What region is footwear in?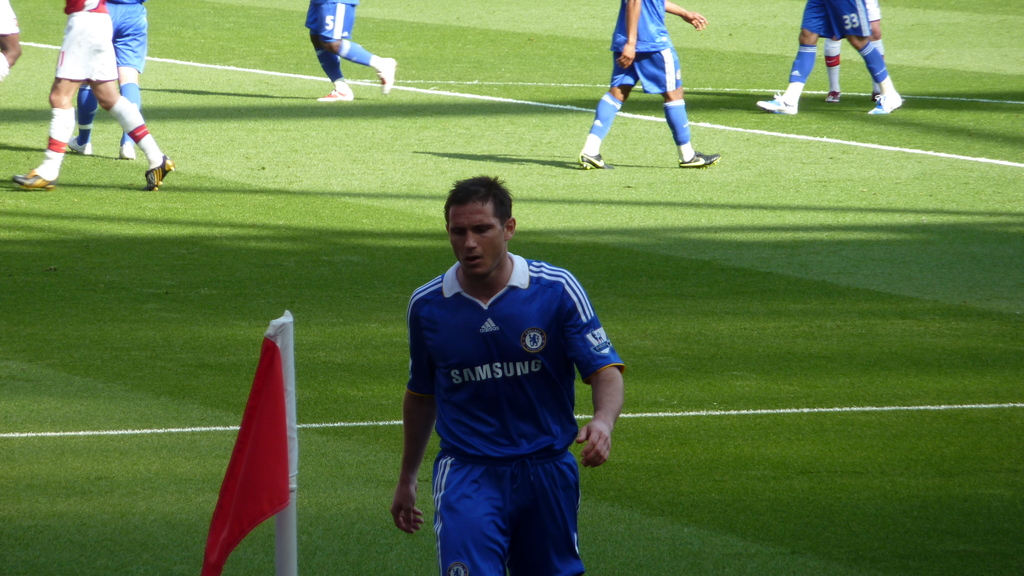
374:59:392:93.
